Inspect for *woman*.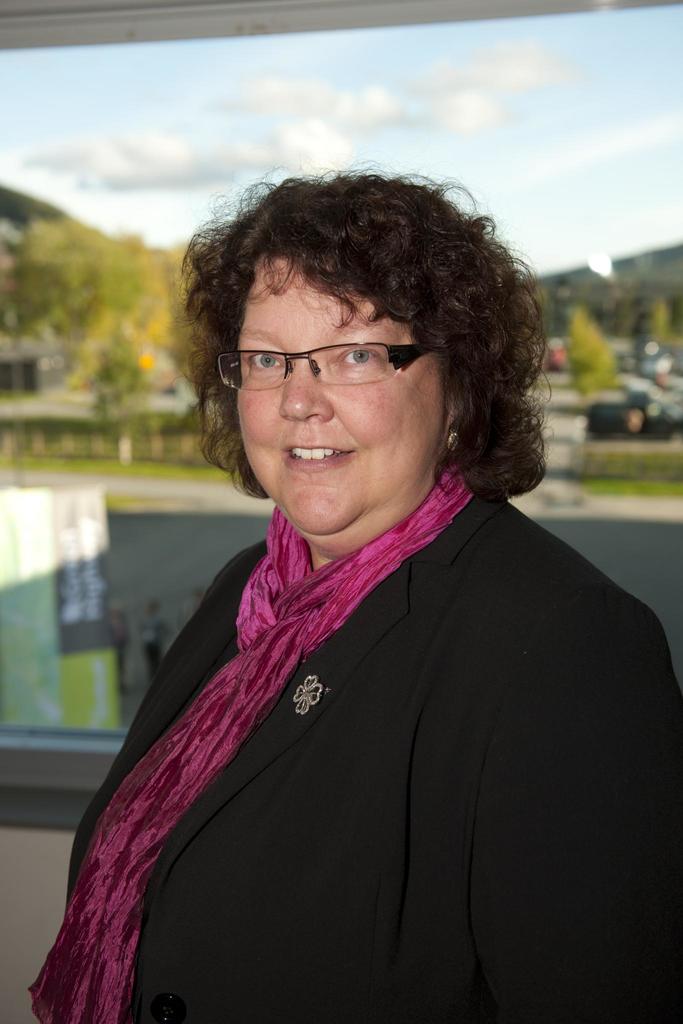
Inspection: left=22, top=147, right=682, bottom=1023.
